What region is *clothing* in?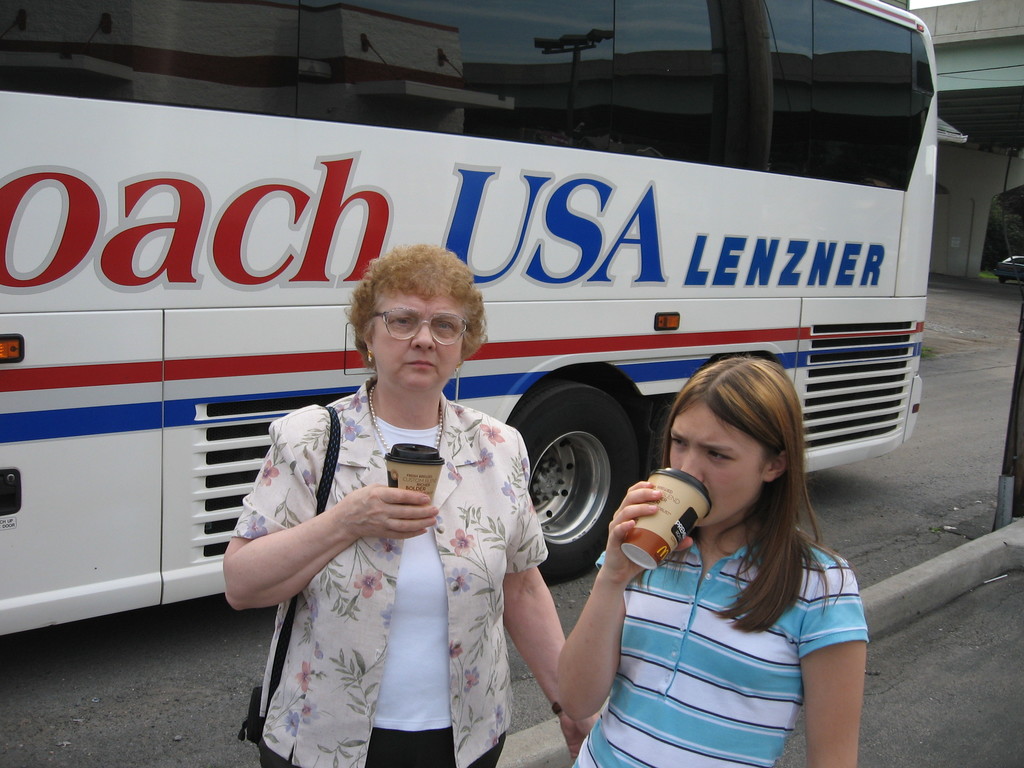
x1=233 y1=355 x2=543 y2=750.
